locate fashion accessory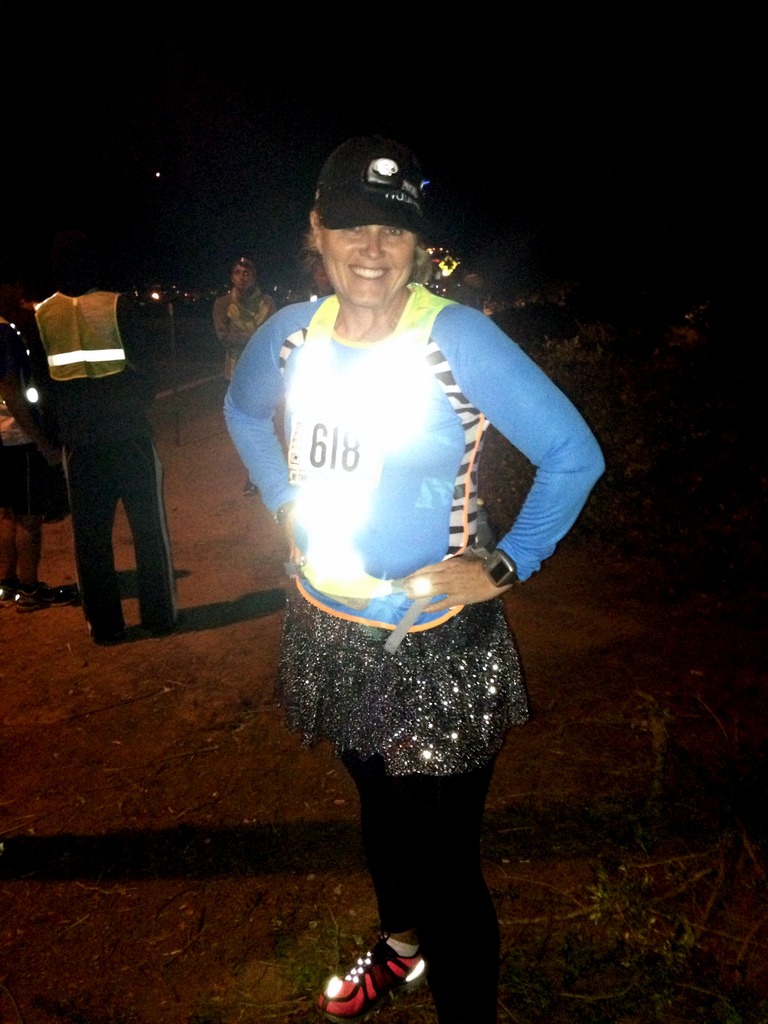
bbox=(474, 542, 522, 589)
